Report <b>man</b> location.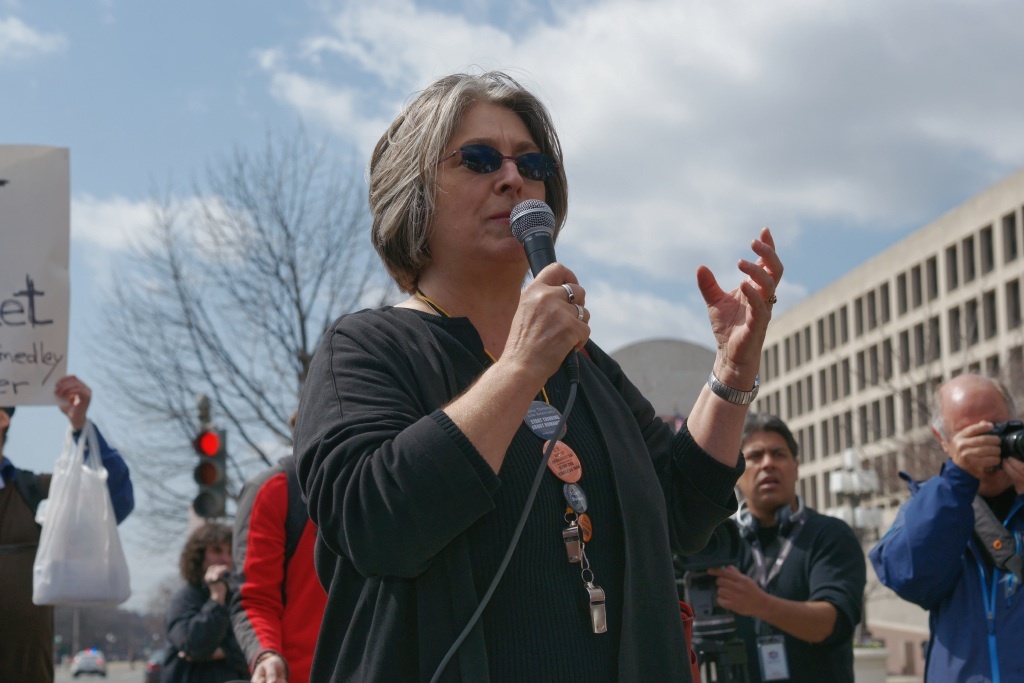
Report: detection(166, 519, 232, 682).
